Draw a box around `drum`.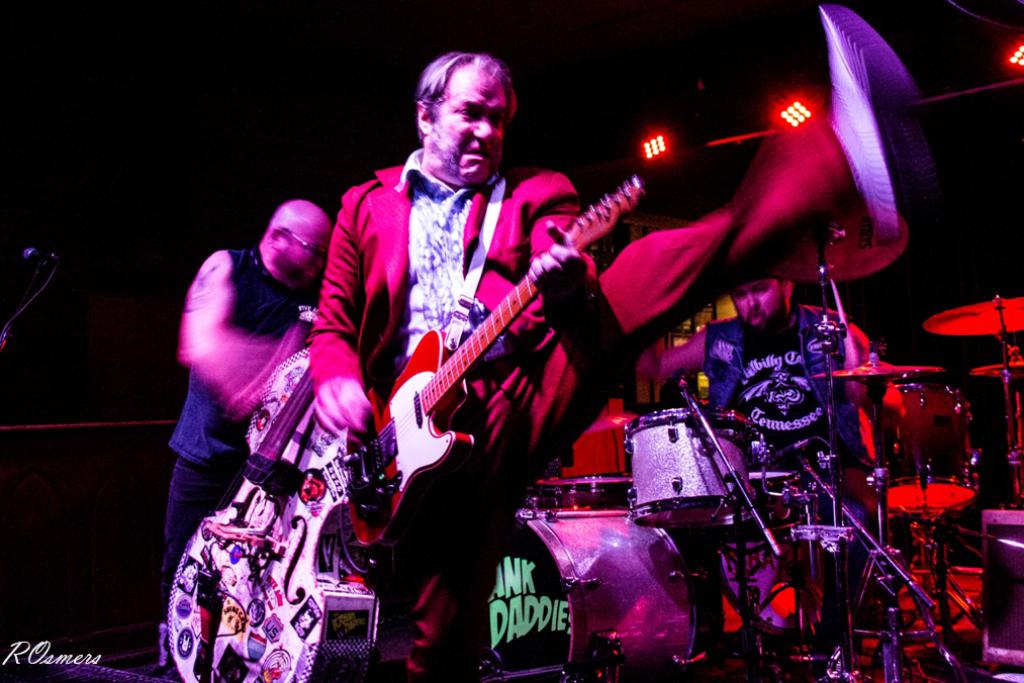
[624,406,761,531].
